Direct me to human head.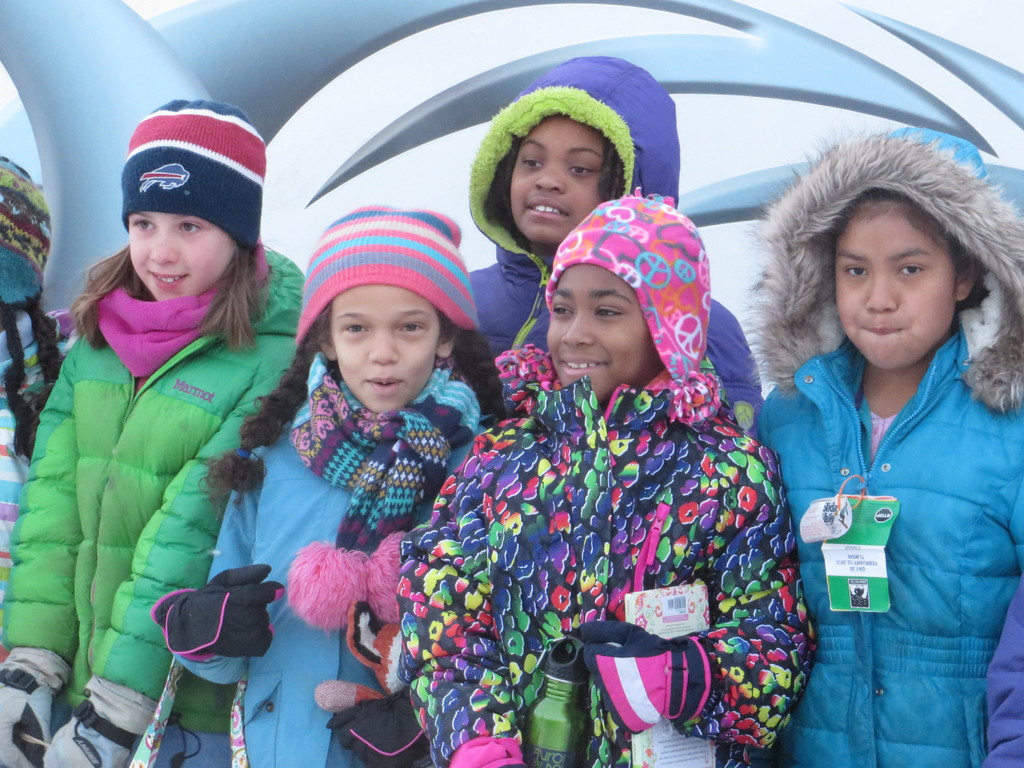
Direction: rect(89, 97, 261, 326).
